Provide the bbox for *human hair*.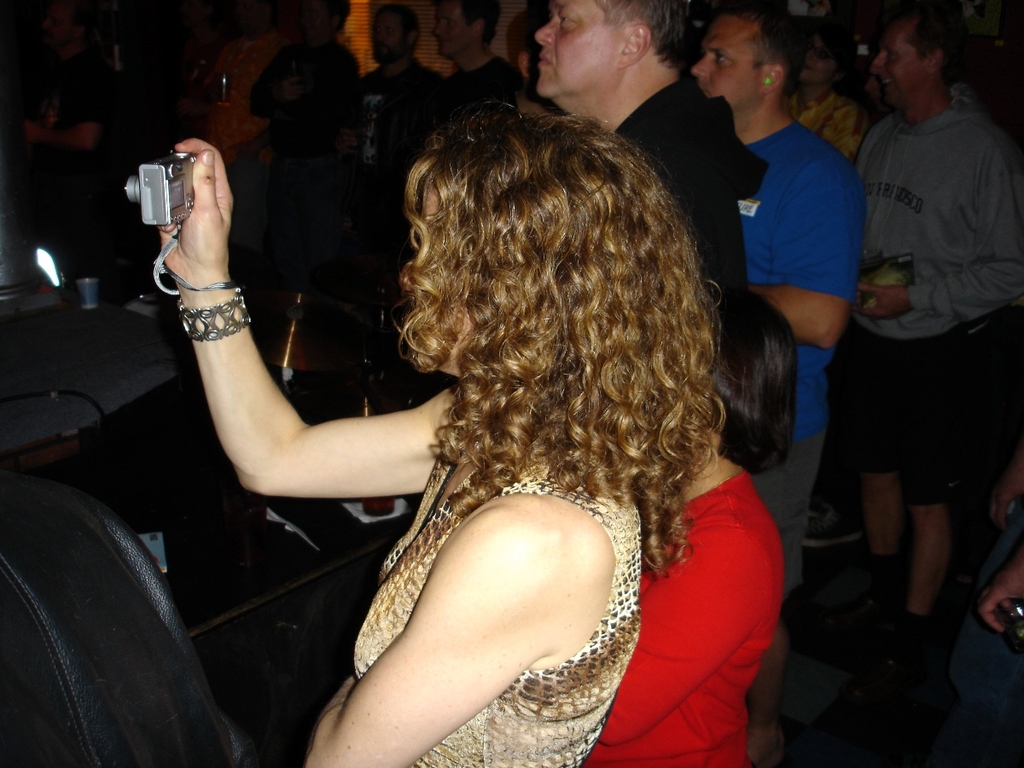
l=599, t=0, r=695, b=68.
